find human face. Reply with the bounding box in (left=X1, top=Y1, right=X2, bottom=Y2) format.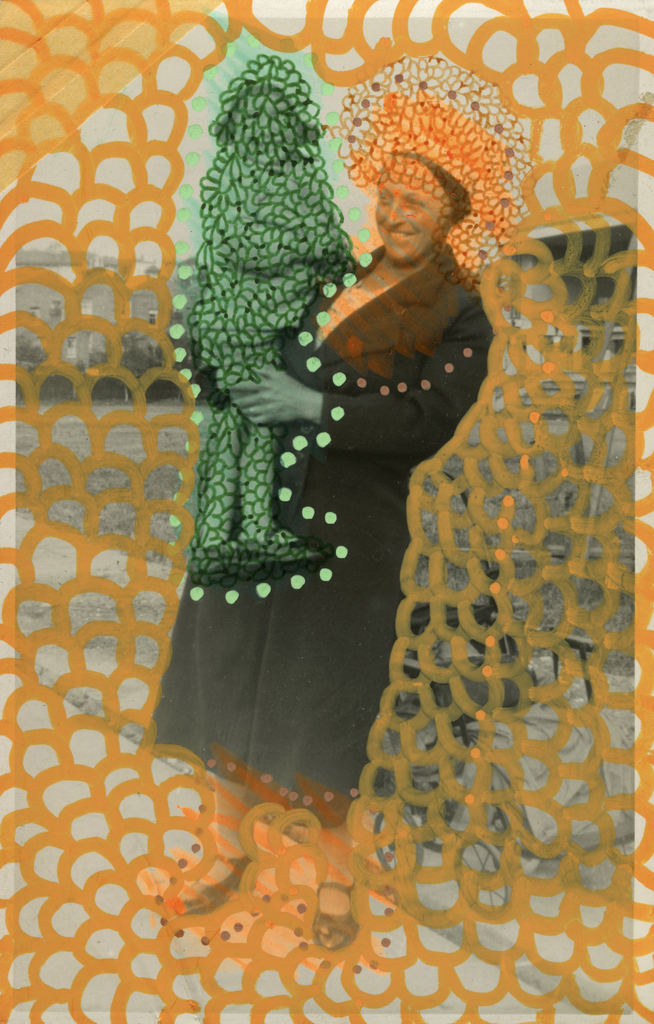
(left=379, top=152, right=455, bottom=262).
